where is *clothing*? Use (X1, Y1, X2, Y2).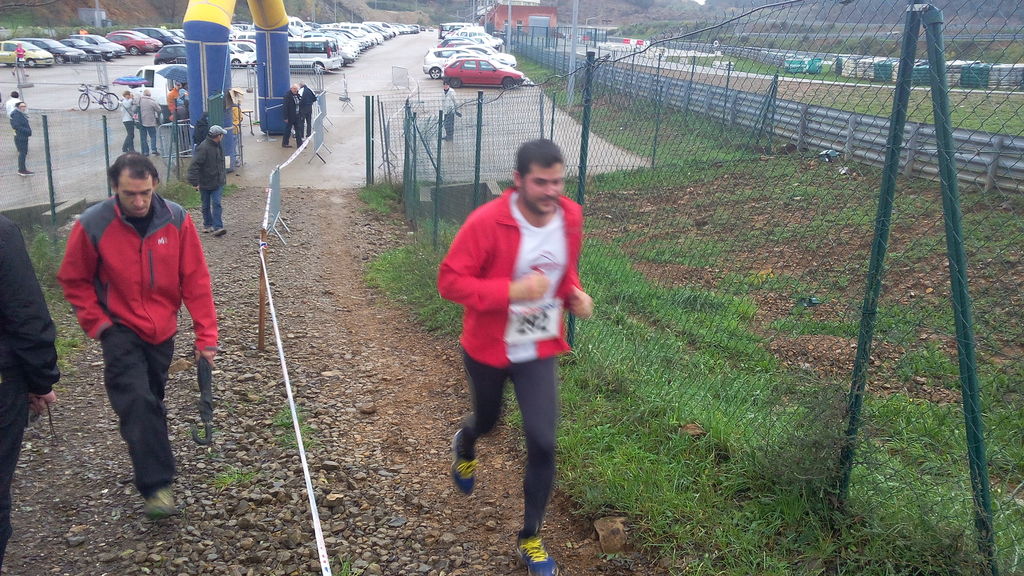
(180, 136, 226, 224).
